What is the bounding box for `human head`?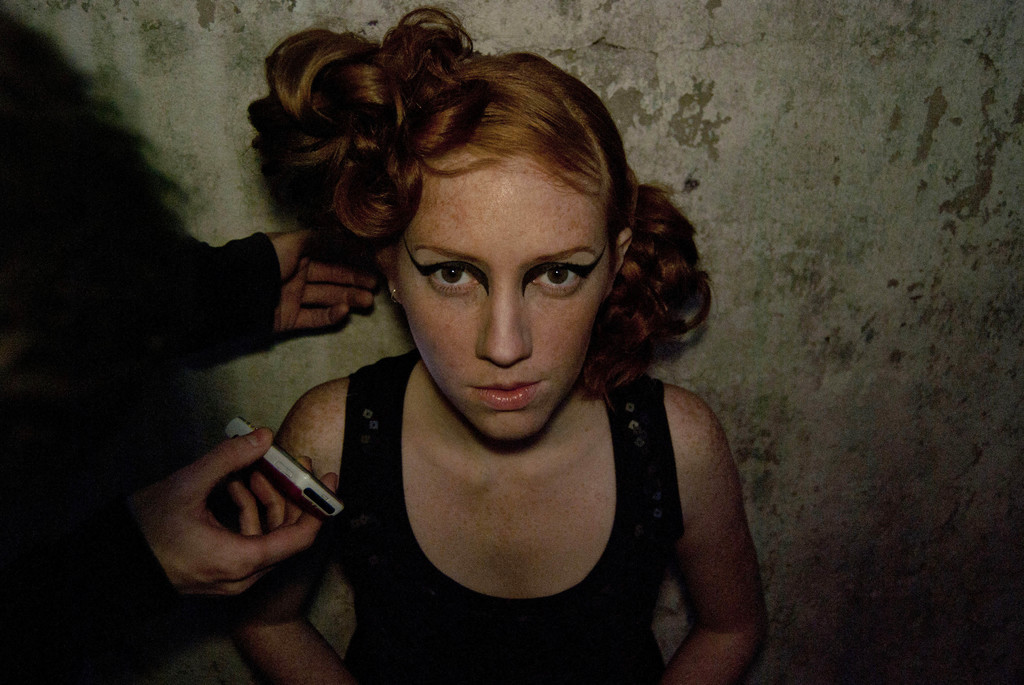
x1=245, y1=4, x2=710, y2=442.
